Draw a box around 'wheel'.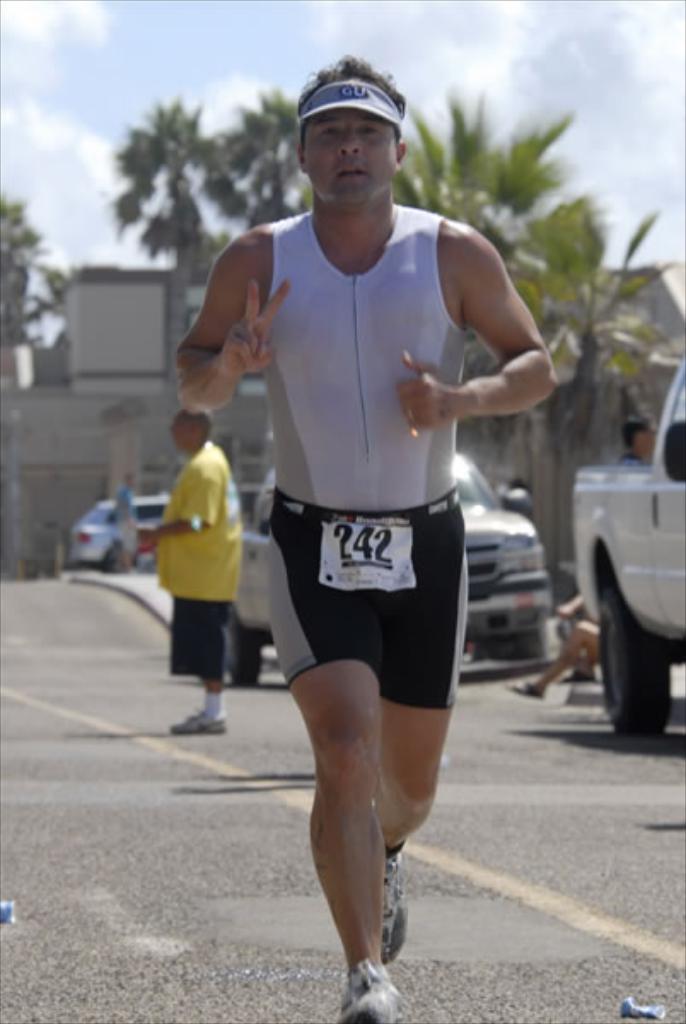
<region>597, 585, 671, 737</region>.
